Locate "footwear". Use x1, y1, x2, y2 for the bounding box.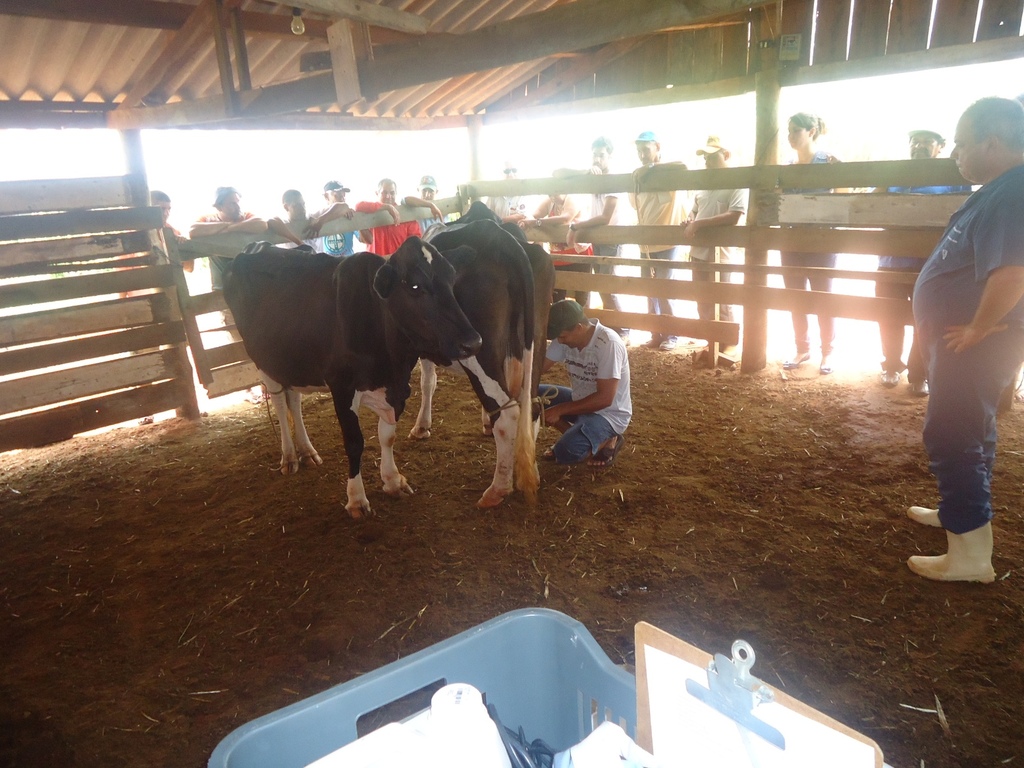
618, 333, 632, 352.
